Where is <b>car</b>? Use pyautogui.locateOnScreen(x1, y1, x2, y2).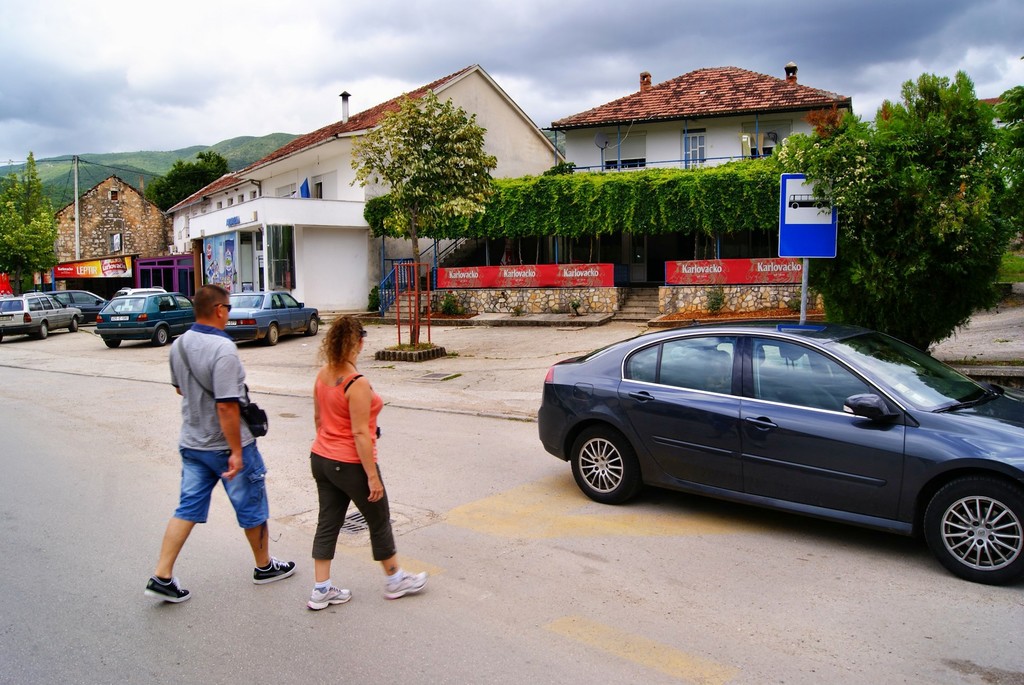
pyautogui.locateOnScreen(115, 284, 165, 295).
